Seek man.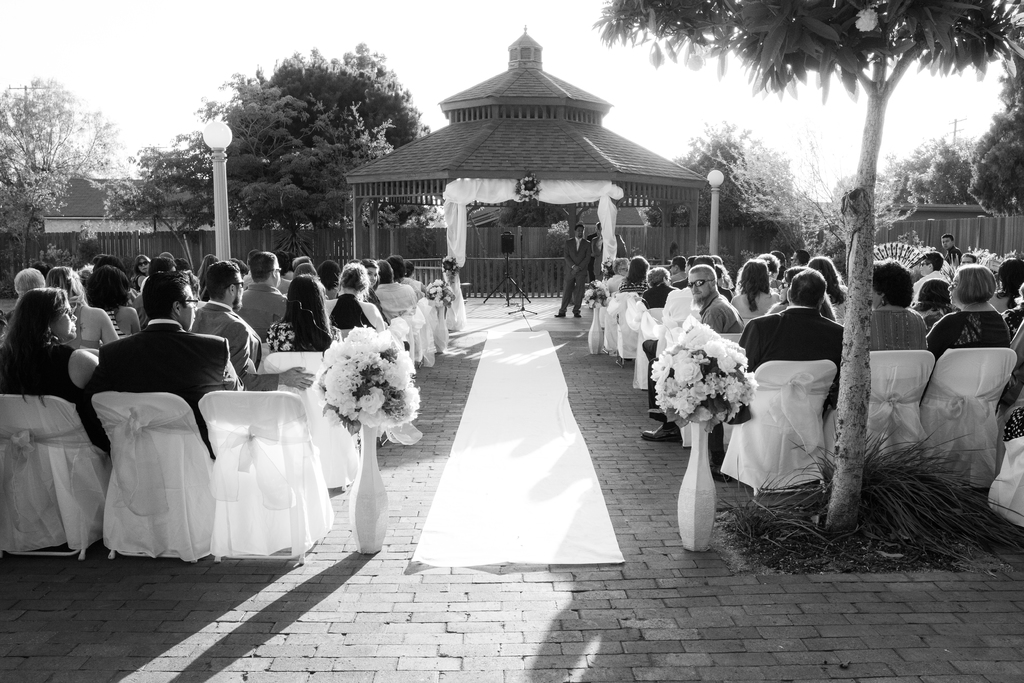
x1=735, y1=270, x2=849, y2=408.
